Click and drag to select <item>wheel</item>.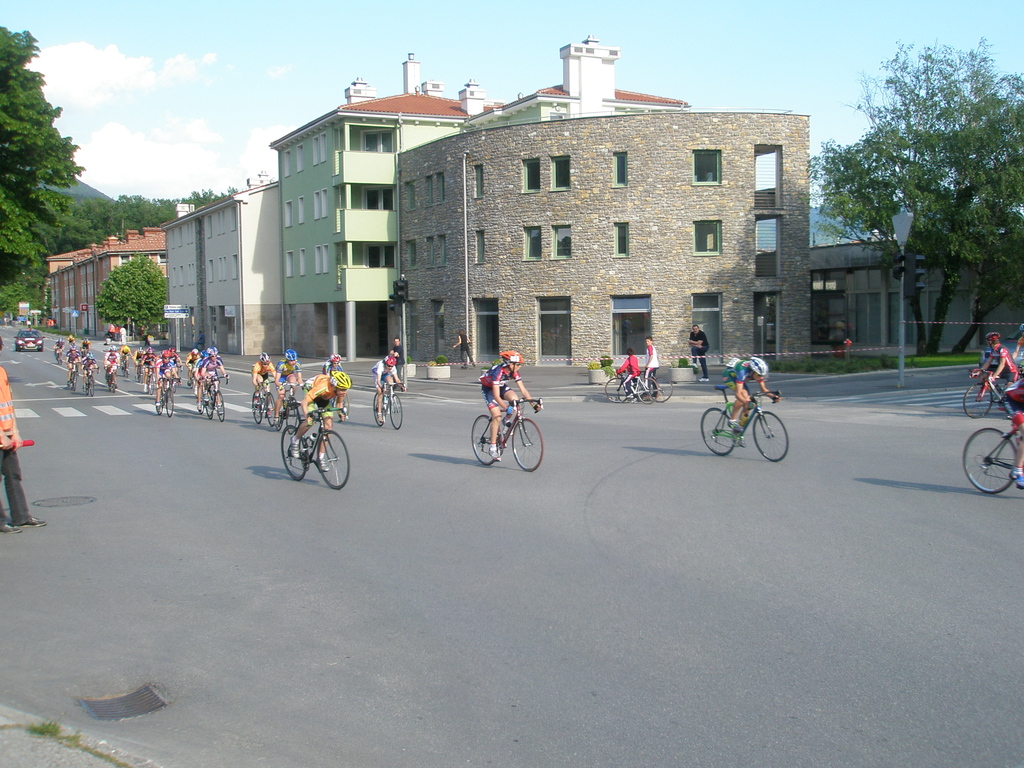
Selection: [left=285, top=396, right=299, bottom=431].
